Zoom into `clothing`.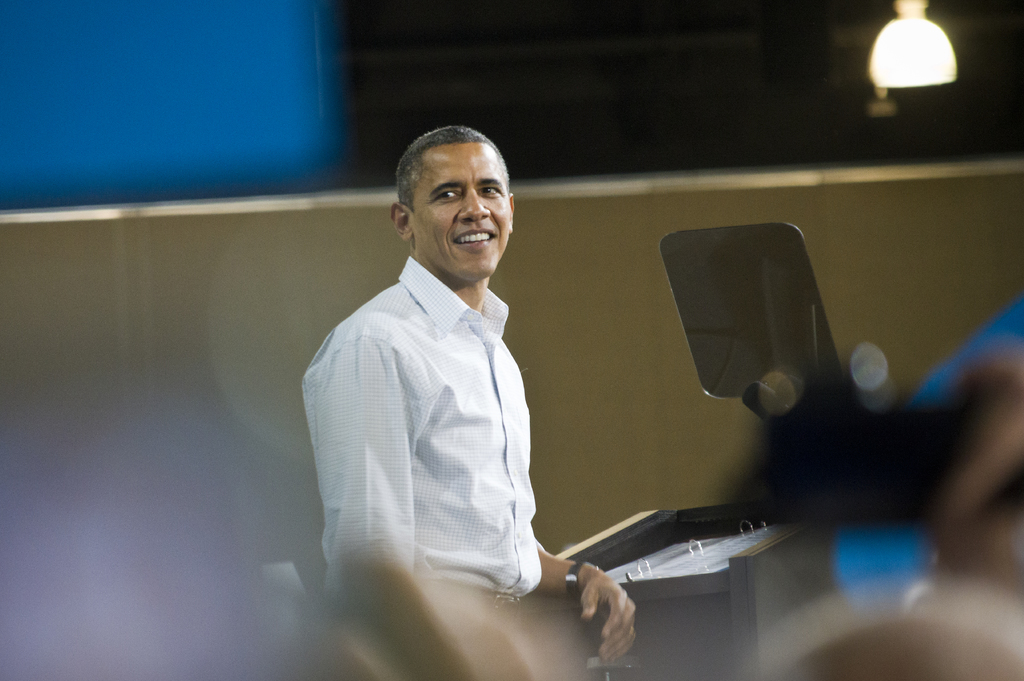
Zoom target: 293:248:549:634.
